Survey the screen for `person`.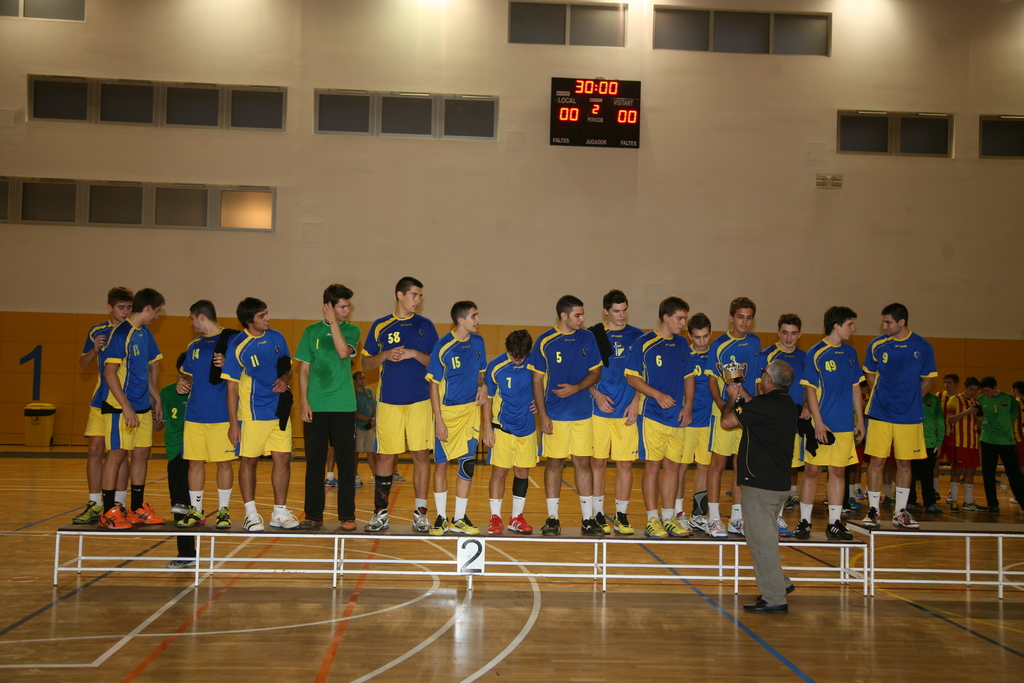
Survey found: 720 357 800 613.
